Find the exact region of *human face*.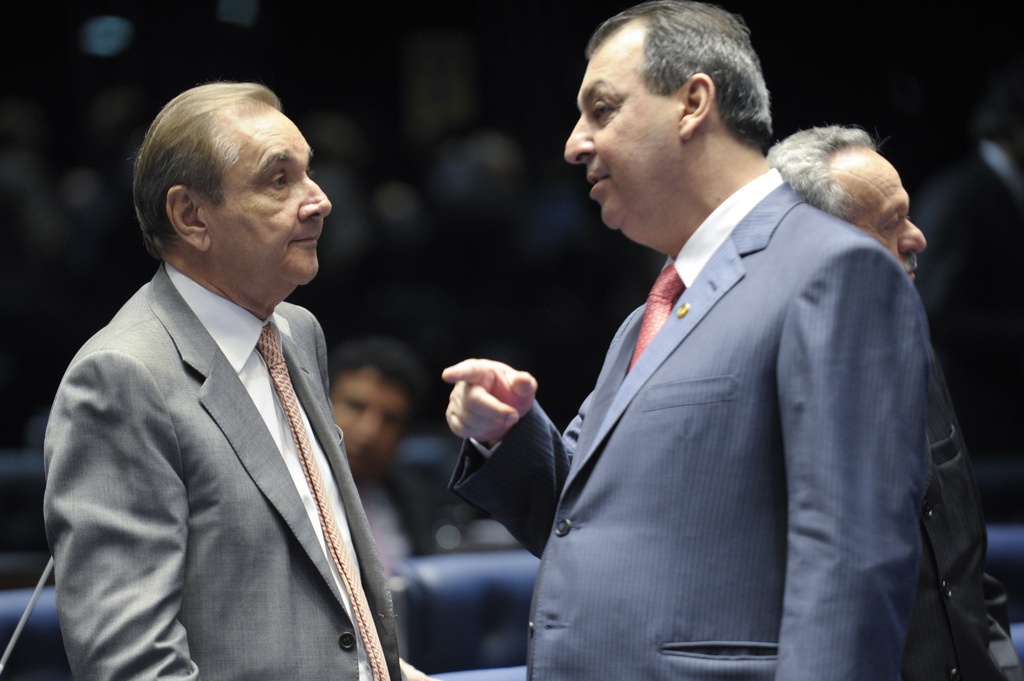
Exact region: {"left": 848, "top": 144, "right": 923, "bottom": 288}.
